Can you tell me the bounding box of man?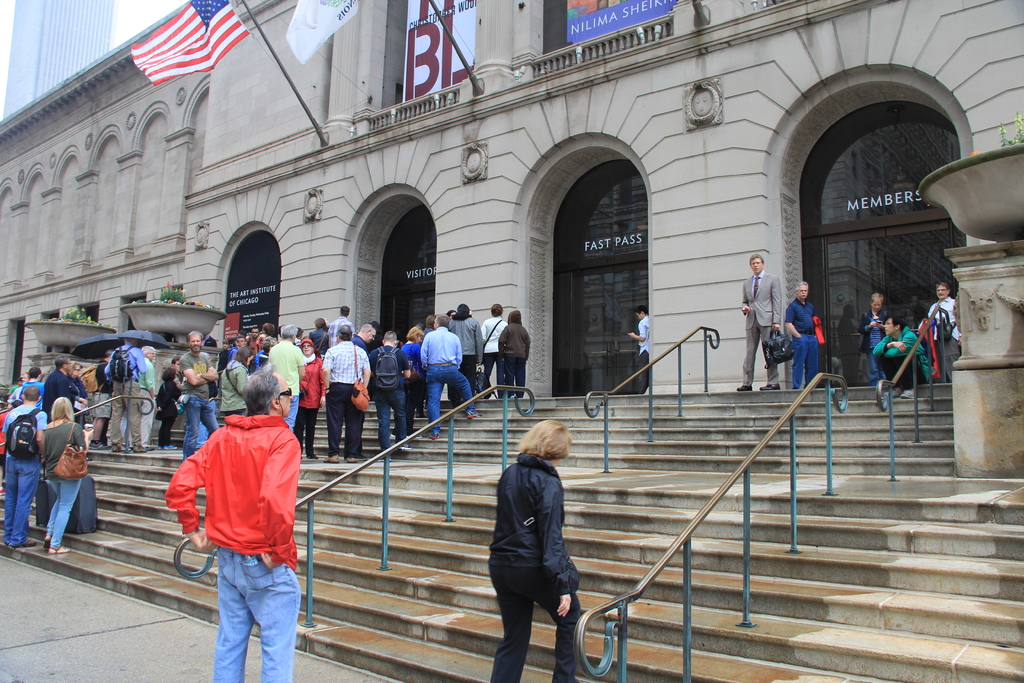
pyautogui.locateOnScreen(928, 284, 963, 381).
